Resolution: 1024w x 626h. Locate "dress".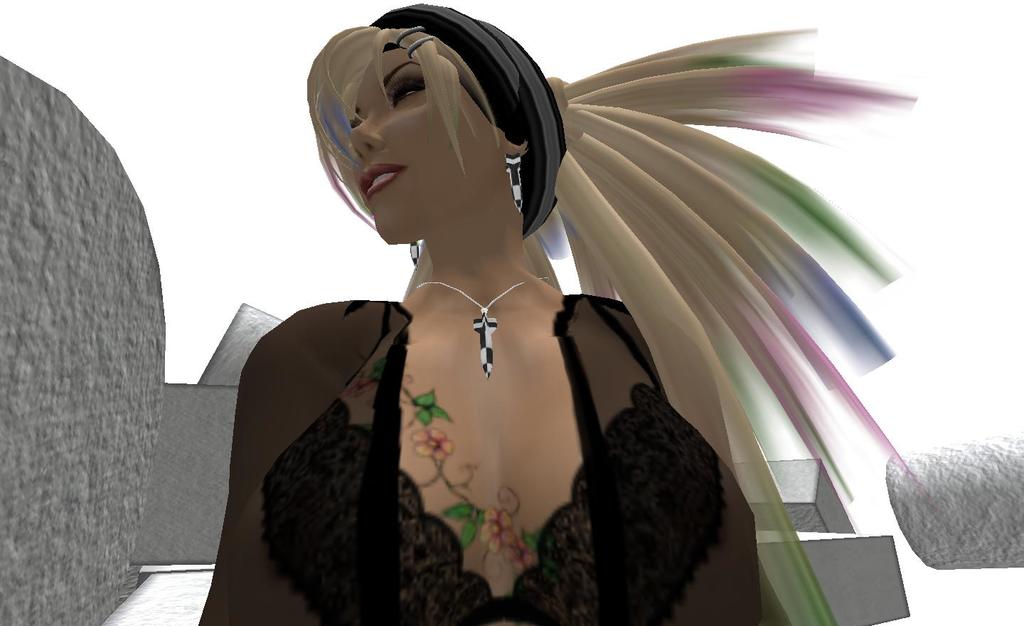
(193,298,720,625).
